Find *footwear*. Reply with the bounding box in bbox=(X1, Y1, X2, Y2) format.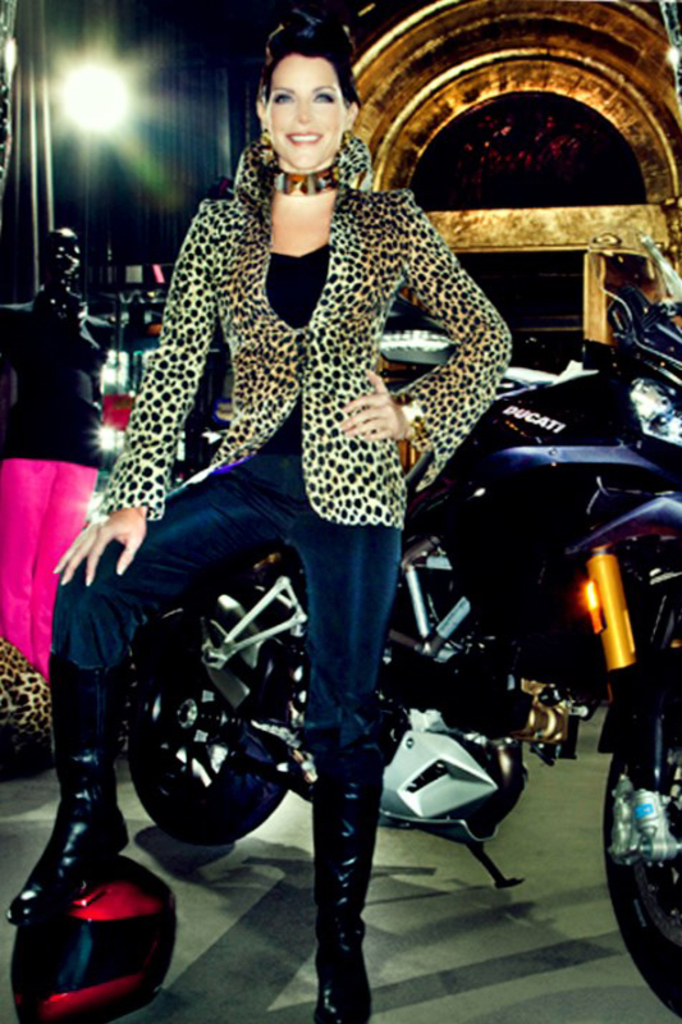
bbox=(311, 919, 374, 1014).
